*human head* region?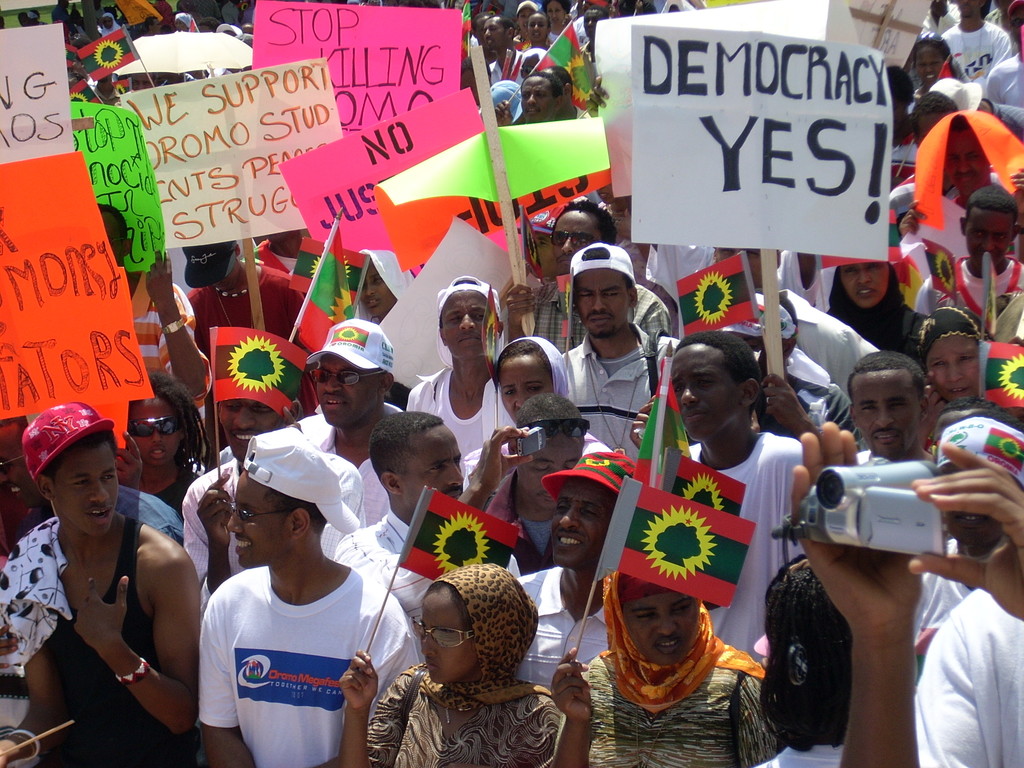
x1=522 y1=74 x2=566 y2=120
